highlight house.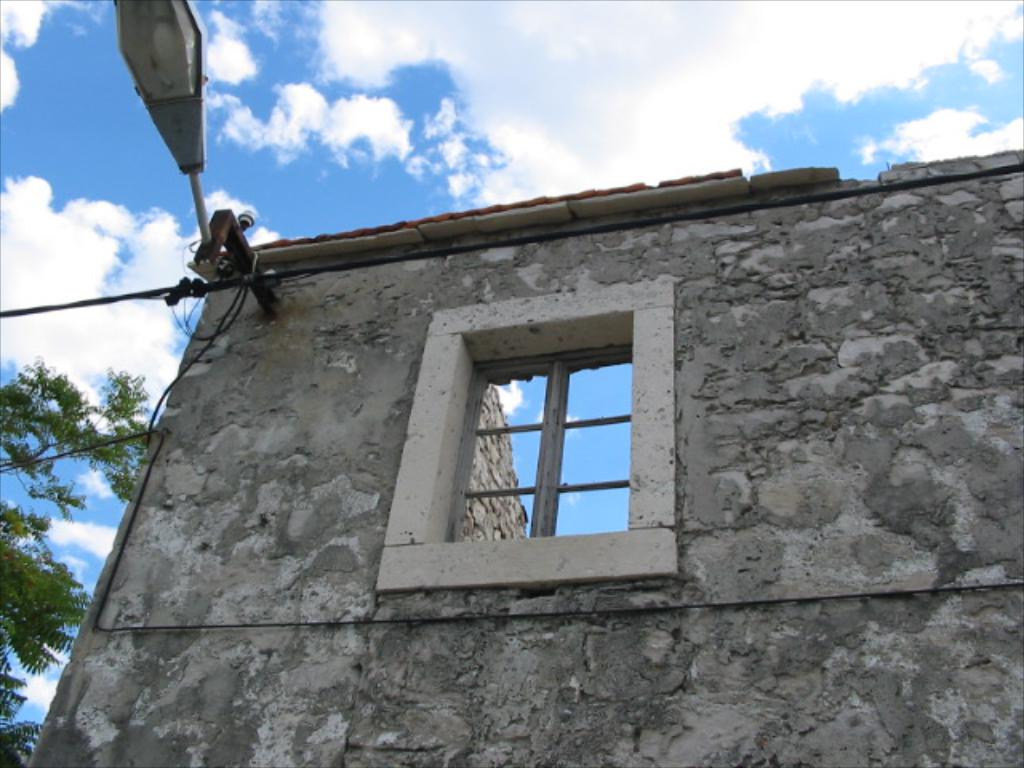
Highlighted region: crop(24, 150, 1022, 766).
